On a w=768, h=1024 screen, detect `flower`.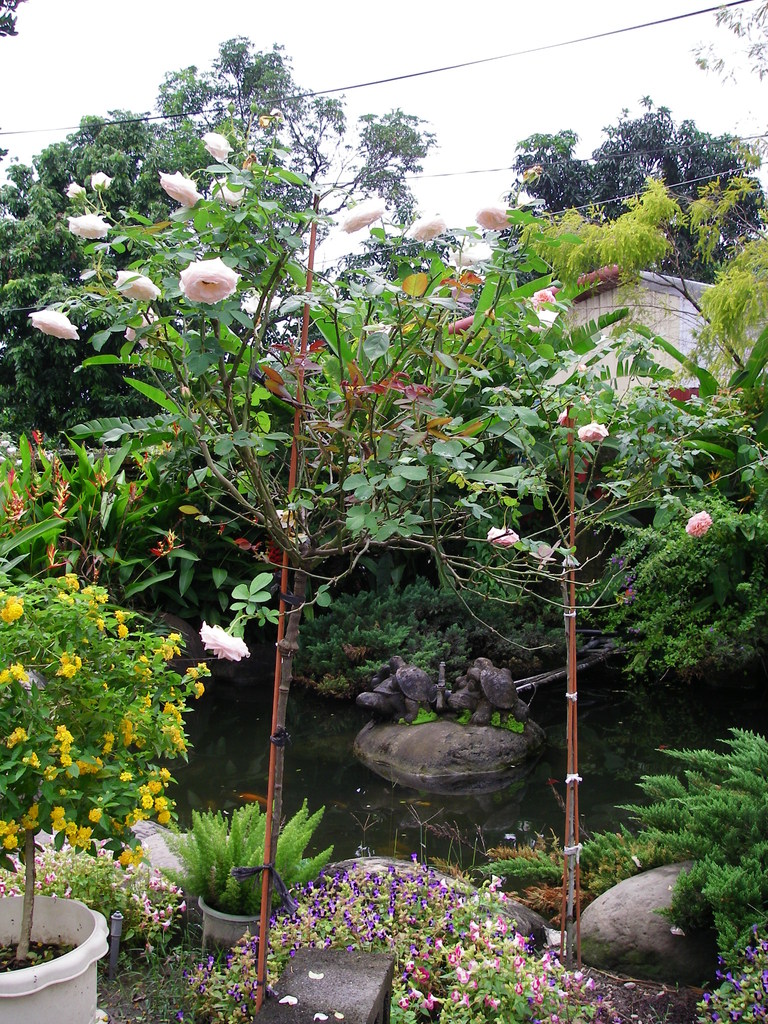
bbox(529, 288, 557, 310).
